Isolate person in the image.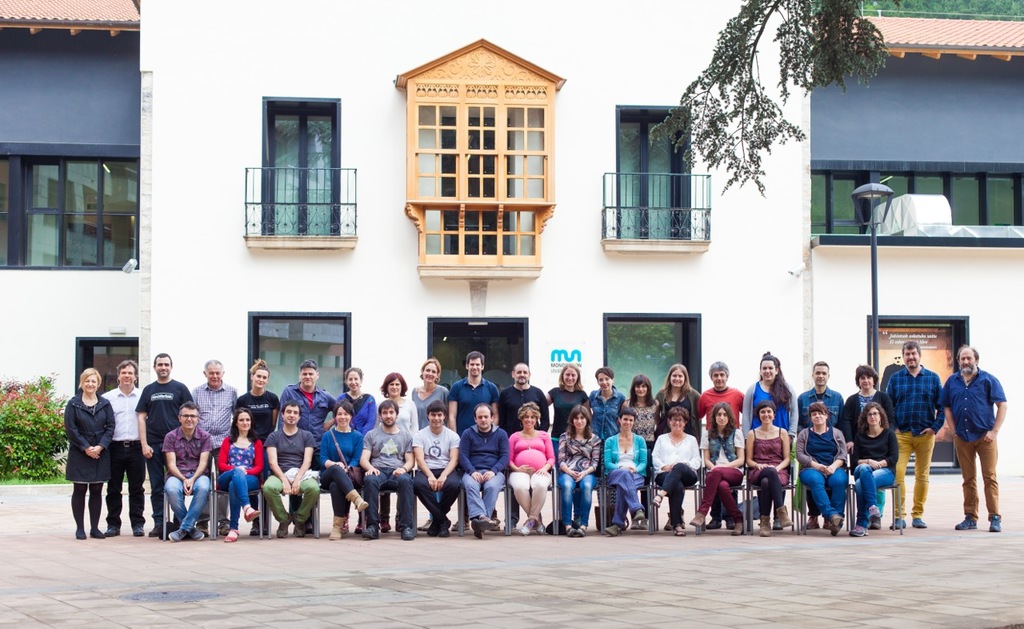
Isolated region: (491,359,549,524).
